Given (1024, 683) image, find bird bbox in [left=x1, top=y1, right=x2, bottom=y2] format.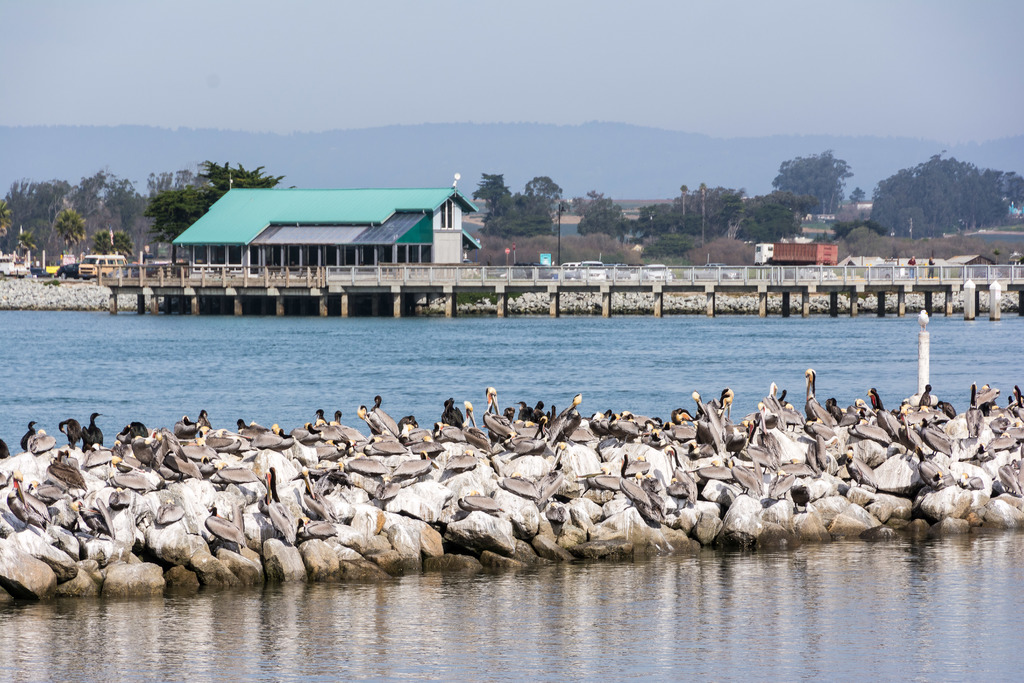
[left=456, top=490, right=506, bottom=514].
